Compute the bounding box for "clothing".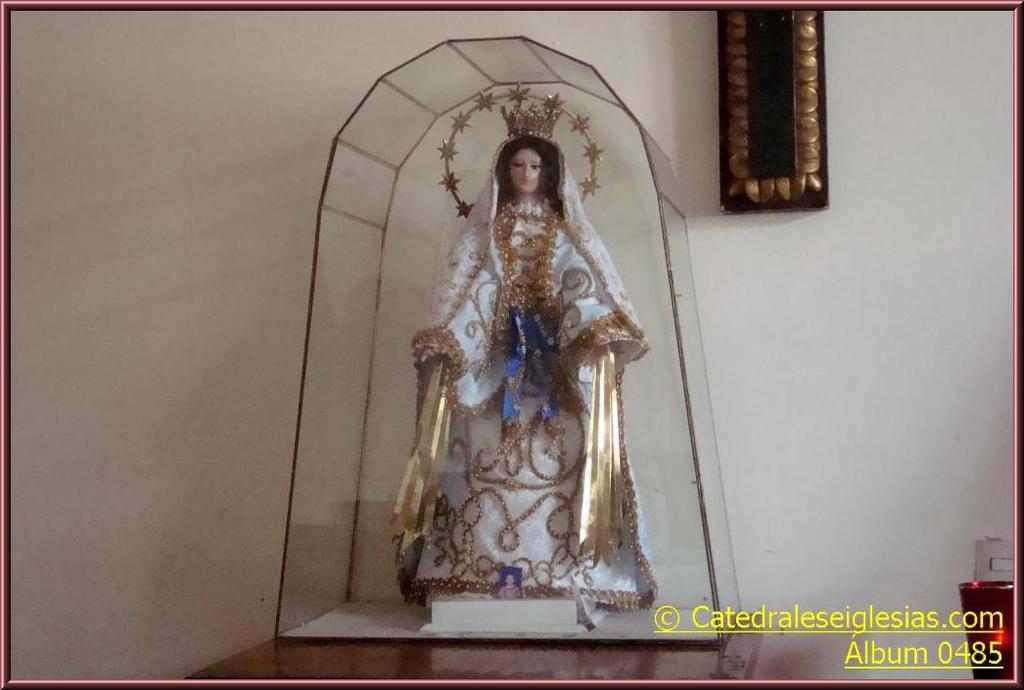
detection(404, 121, 657, 593).
